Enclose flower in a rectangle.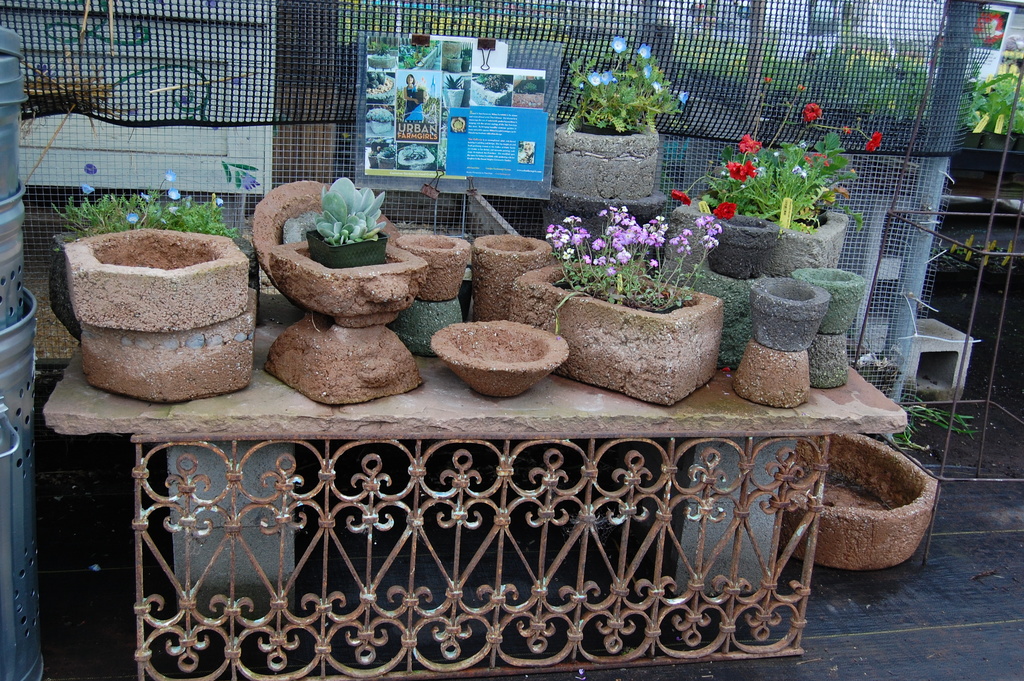
Rect(715, 204, 735, 217).
